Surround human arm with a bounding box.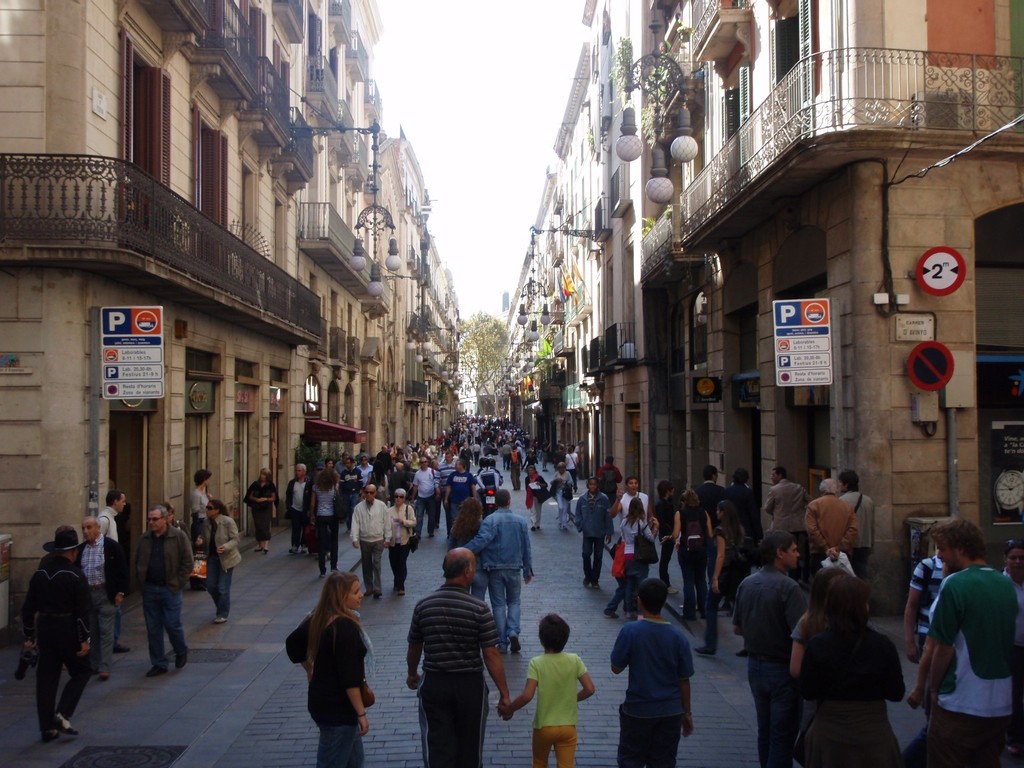
bbox=[929, 581, 956, 706].
